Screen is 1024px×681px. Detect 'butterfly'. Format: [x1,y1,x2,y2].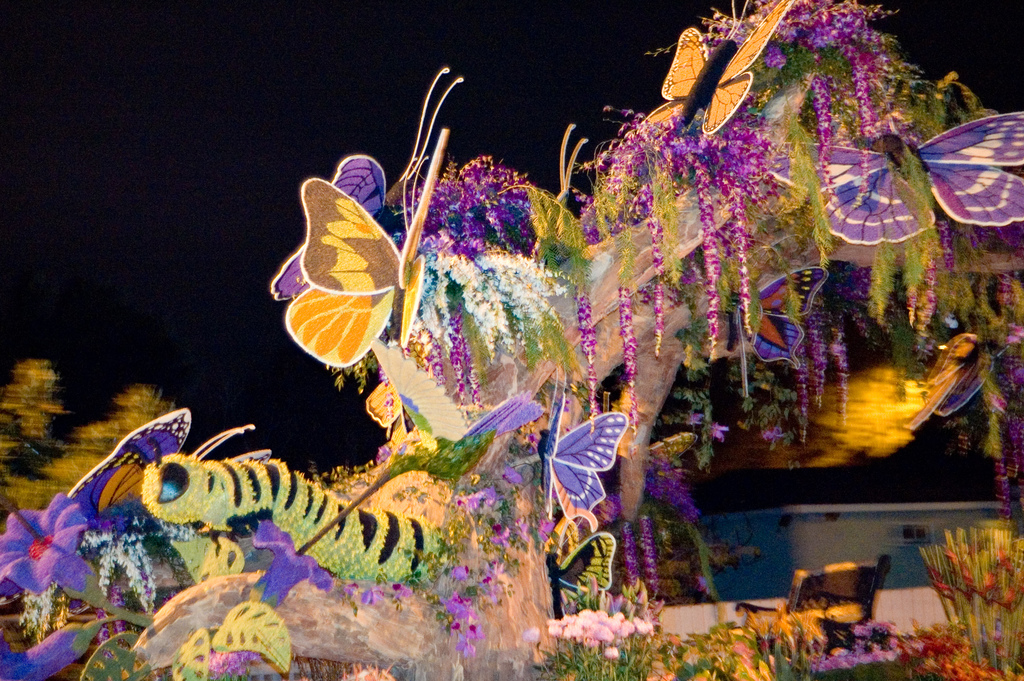
[77,630,156,680].
